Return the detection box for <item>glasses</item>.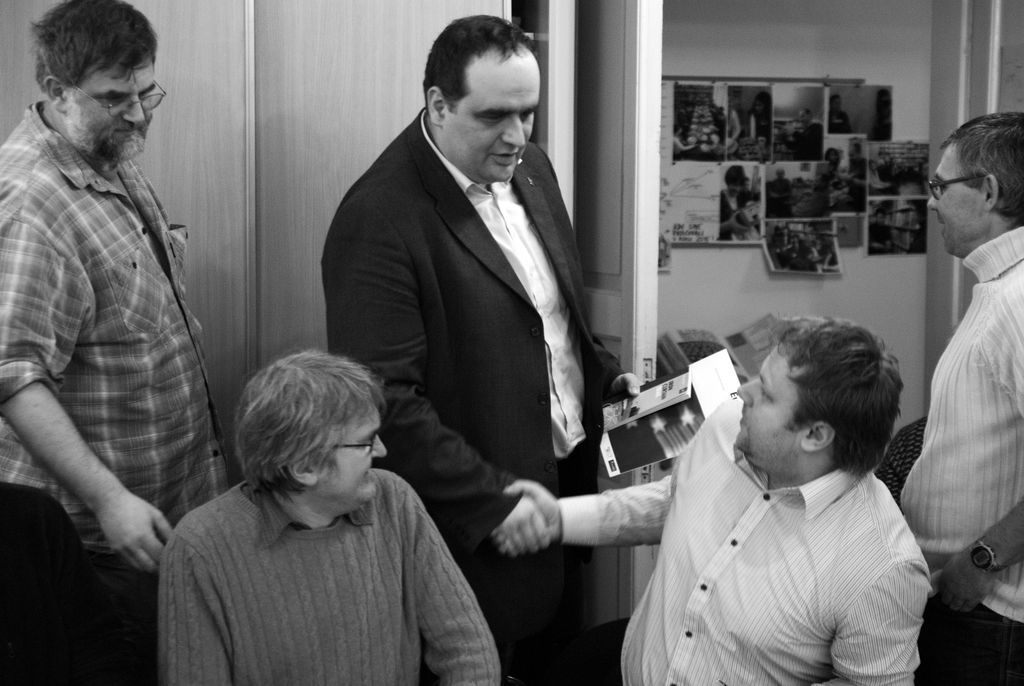
[x1=76, y1=81, x2=170, y2=125].
